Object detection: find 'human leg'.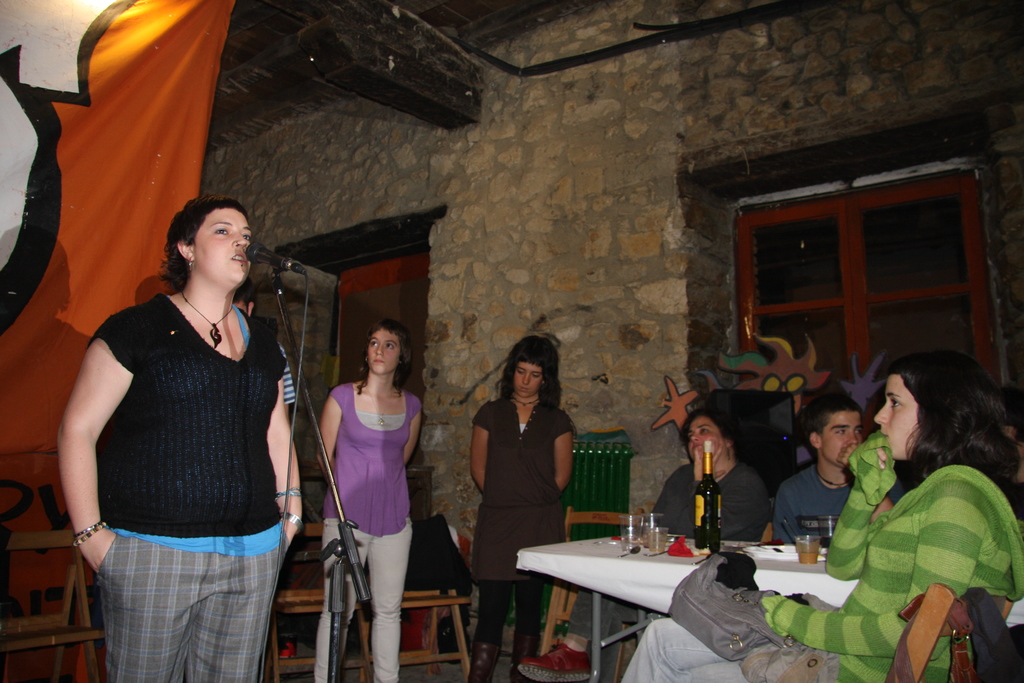
{"left": 100, "top": 525, "right": 186, "bottom": 678}.
